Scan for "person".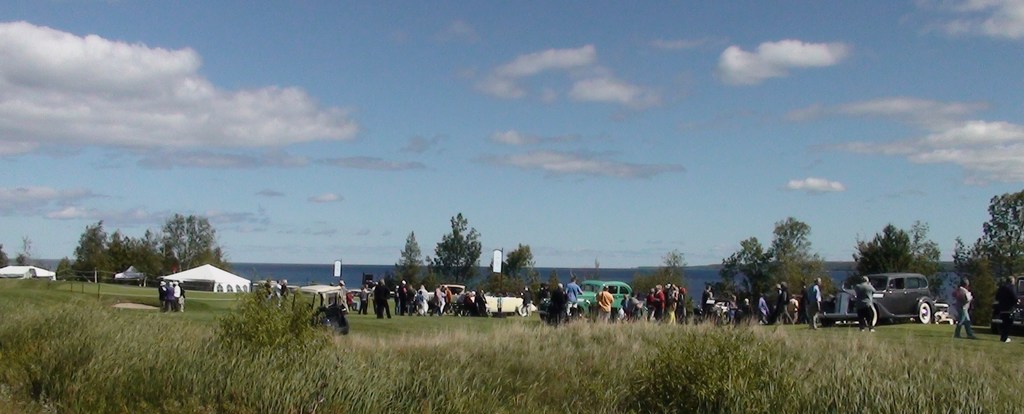
Scan result: x1=520, y1=284, x2=538, y2=320.
